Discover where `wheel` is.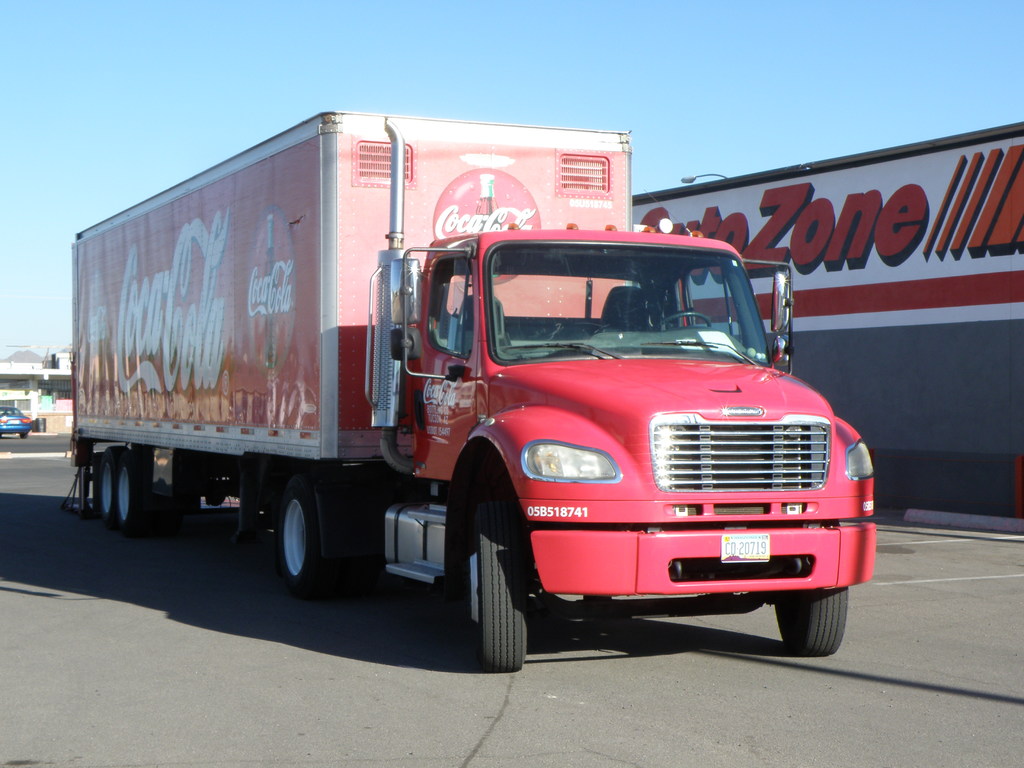
Discovered at bbox=[111, 450, 156, 524].
